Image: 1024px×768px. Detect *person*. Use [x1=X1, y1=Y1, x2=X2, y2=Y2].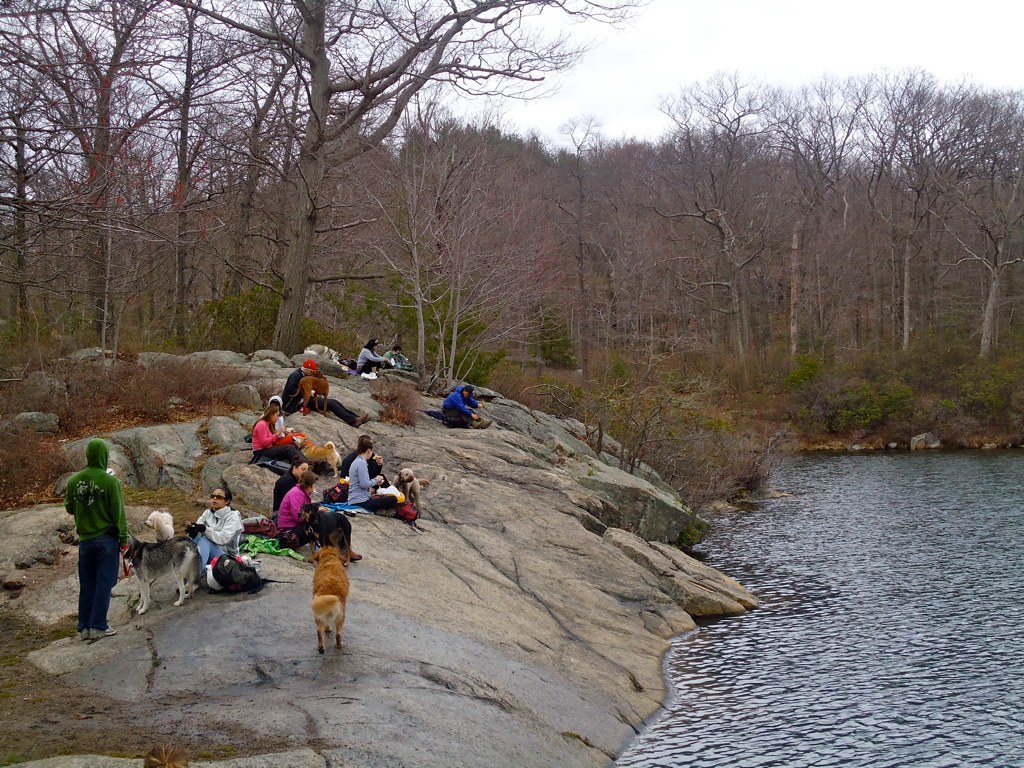
[x1=185, y1=487, x2=245, y2=574].
